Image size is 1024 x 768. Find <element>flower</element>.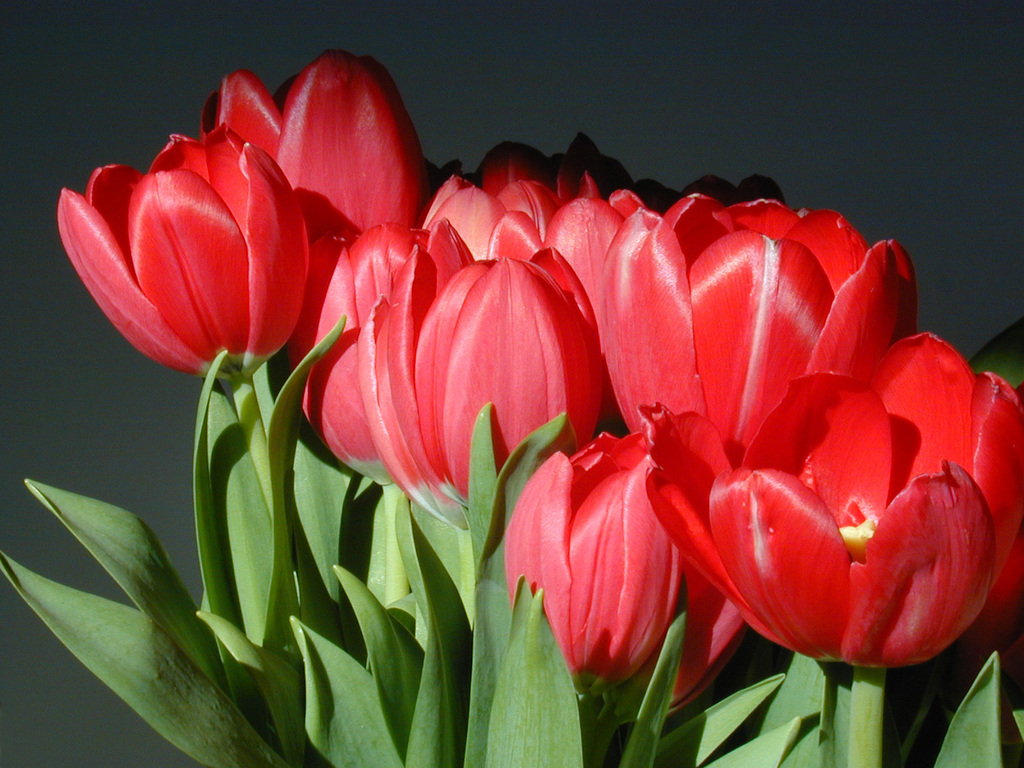
(left=489, top=172, right=648, bottom=343).
